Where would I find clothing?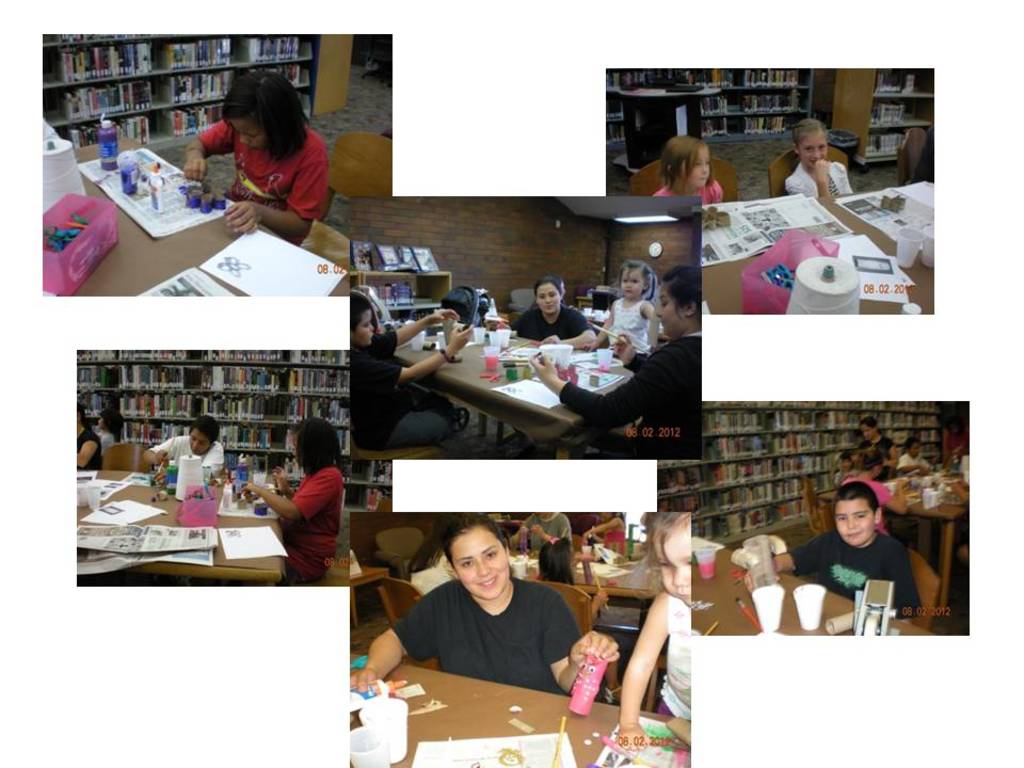
At [x1=913, y1=129, x2=937, y2=185].
